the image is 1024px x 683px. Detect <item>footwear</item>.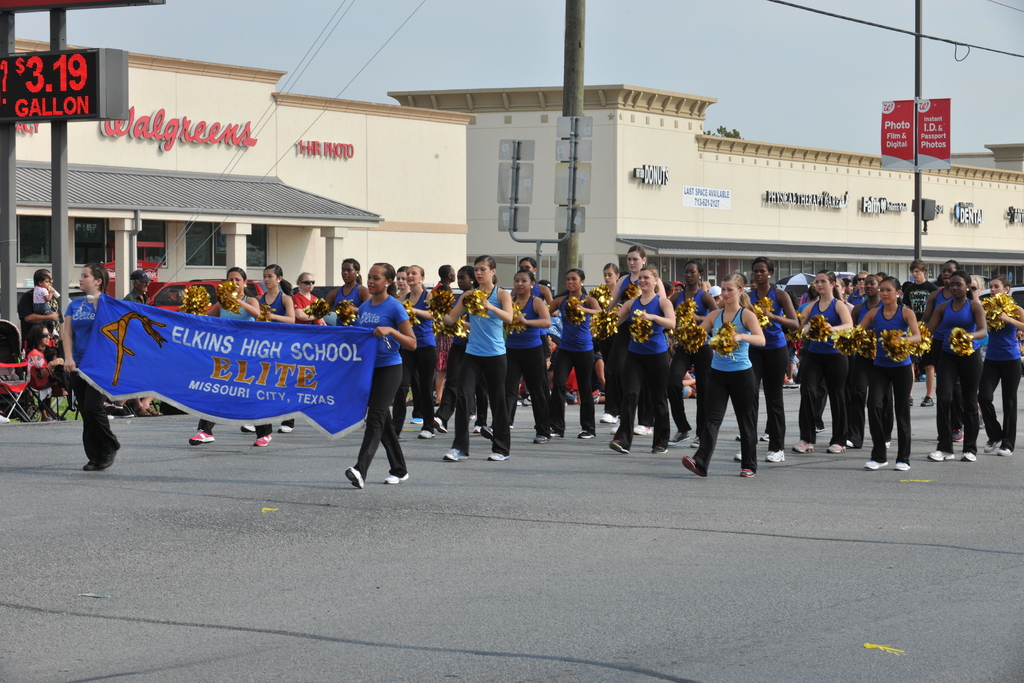
Detection: (x1=97, y1=452, x2=116, y2=473).
